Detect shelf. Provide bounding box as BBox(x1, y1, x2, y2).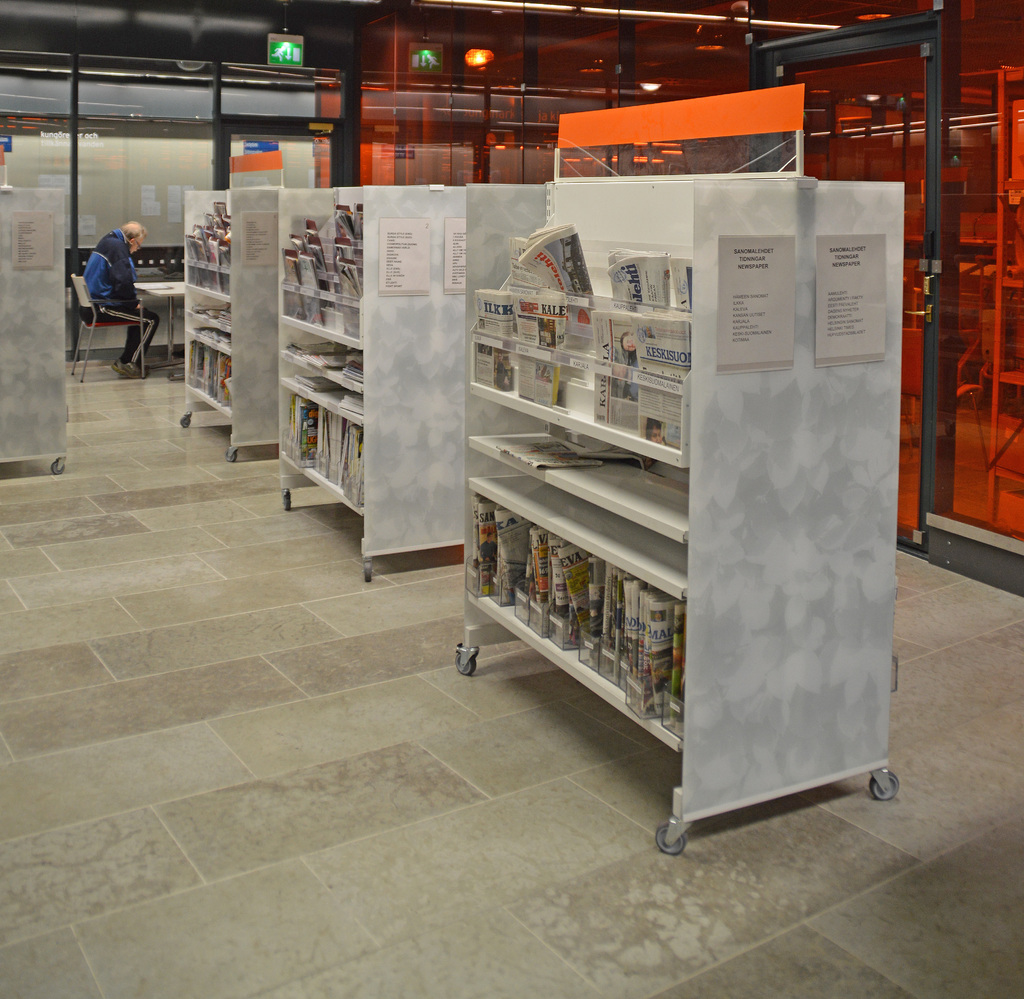
BBox(175, 190, 283, 464).
